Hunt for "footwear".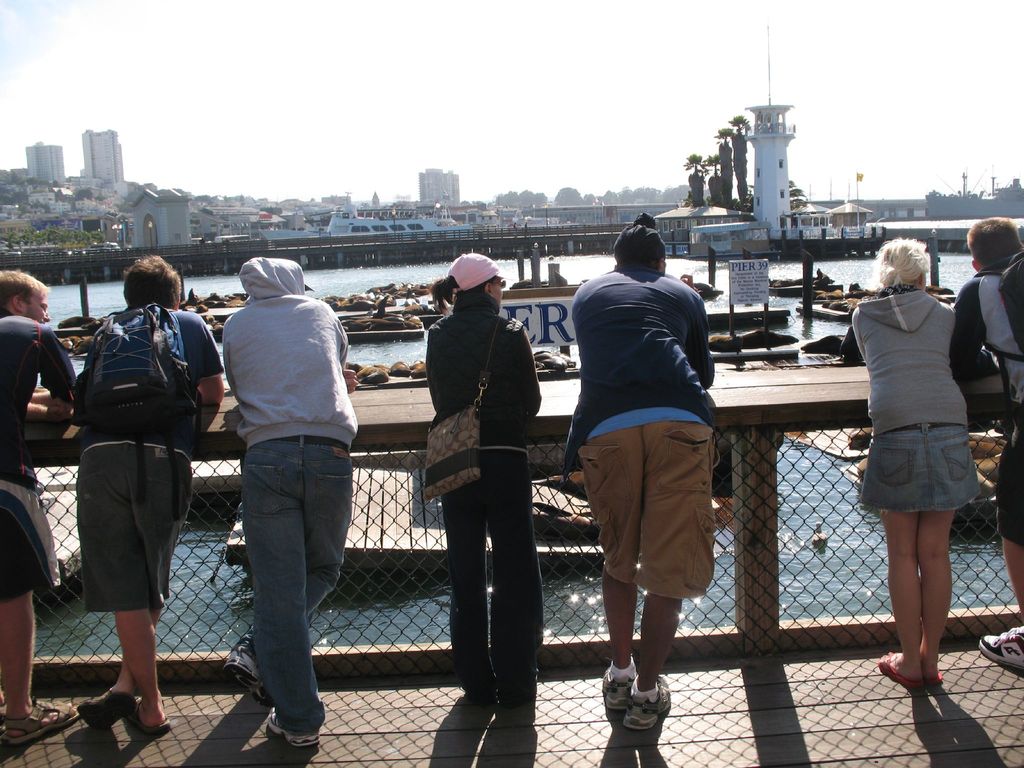
Hunted down at locate(605, 653, 674, 760).
